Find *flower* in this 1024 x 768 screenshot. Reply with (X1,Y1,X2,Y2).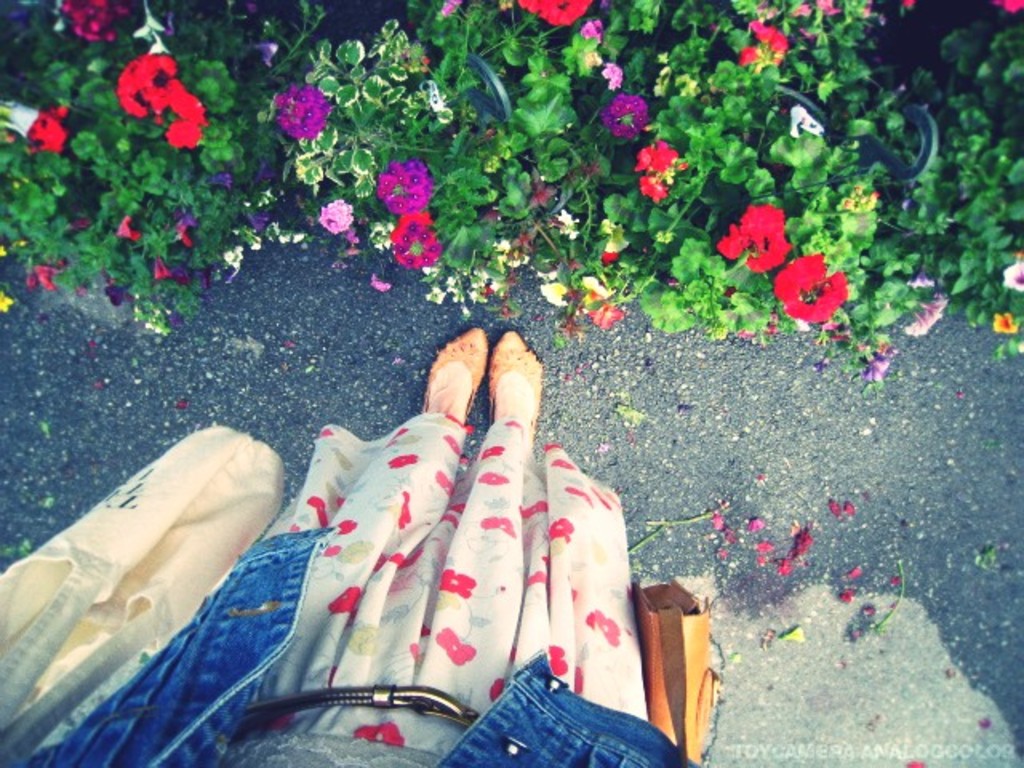
(378,162,427,218).
